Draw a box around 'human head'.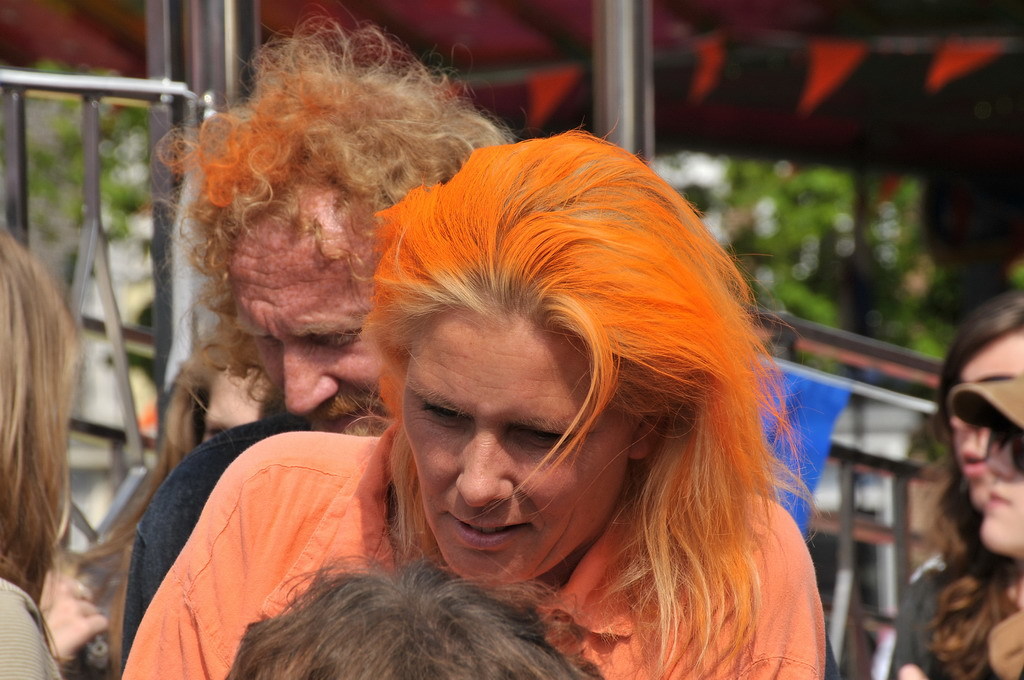
pyautogui.locateOnScreen(351, 146, 734, 563).
